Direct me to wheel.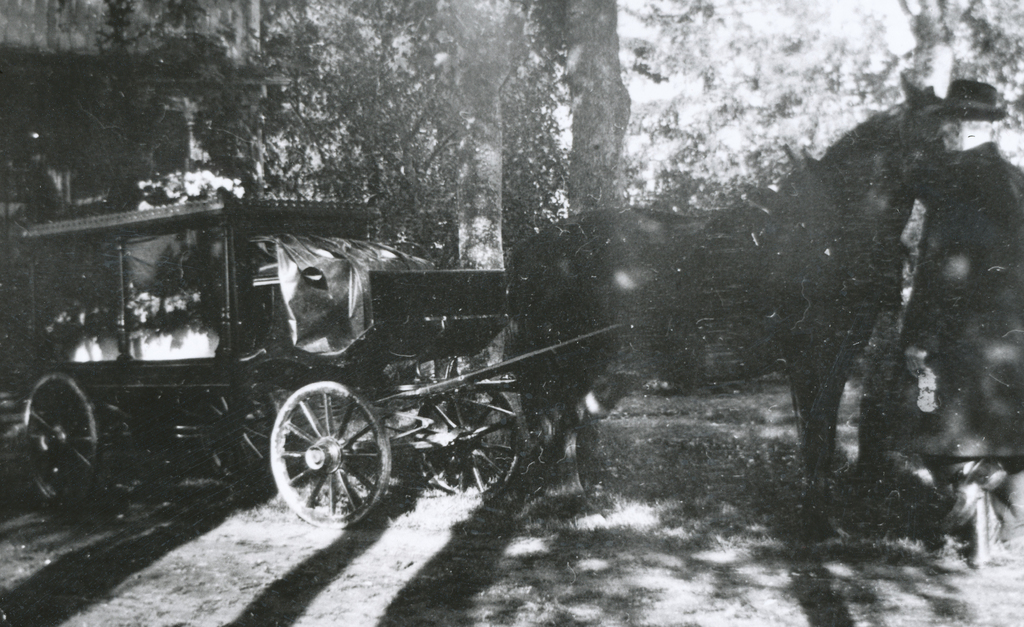
Direction: (26, 371, 111, 503).
